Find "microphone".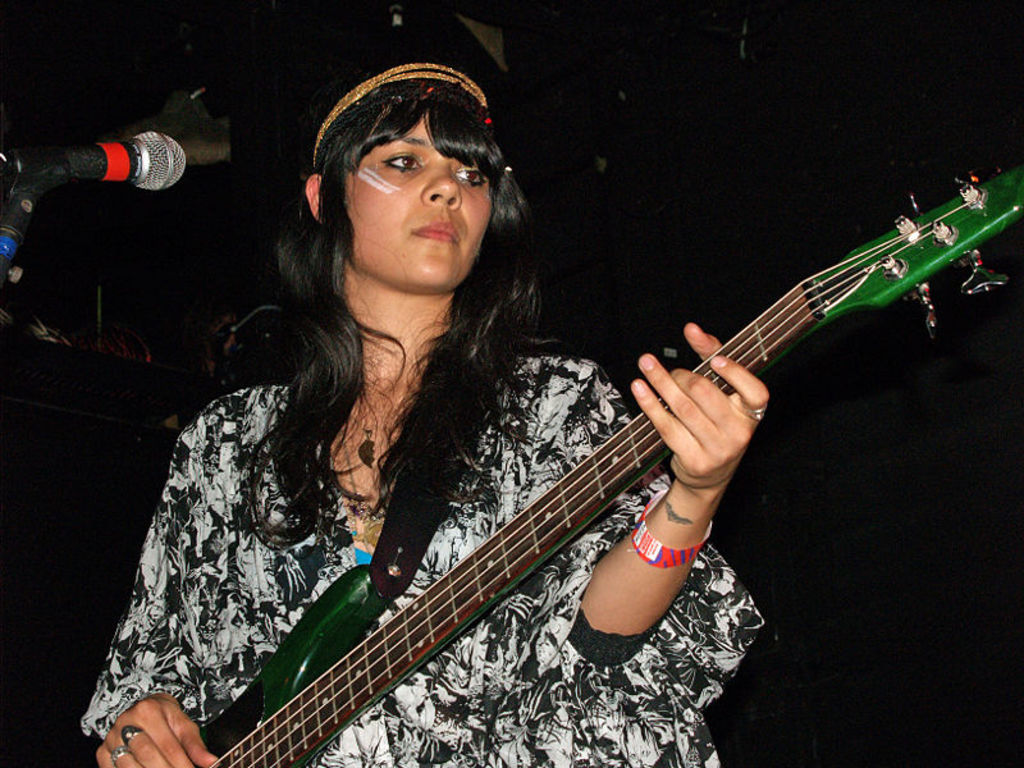
x1=1 y1=125 x2=197 y2=201.
